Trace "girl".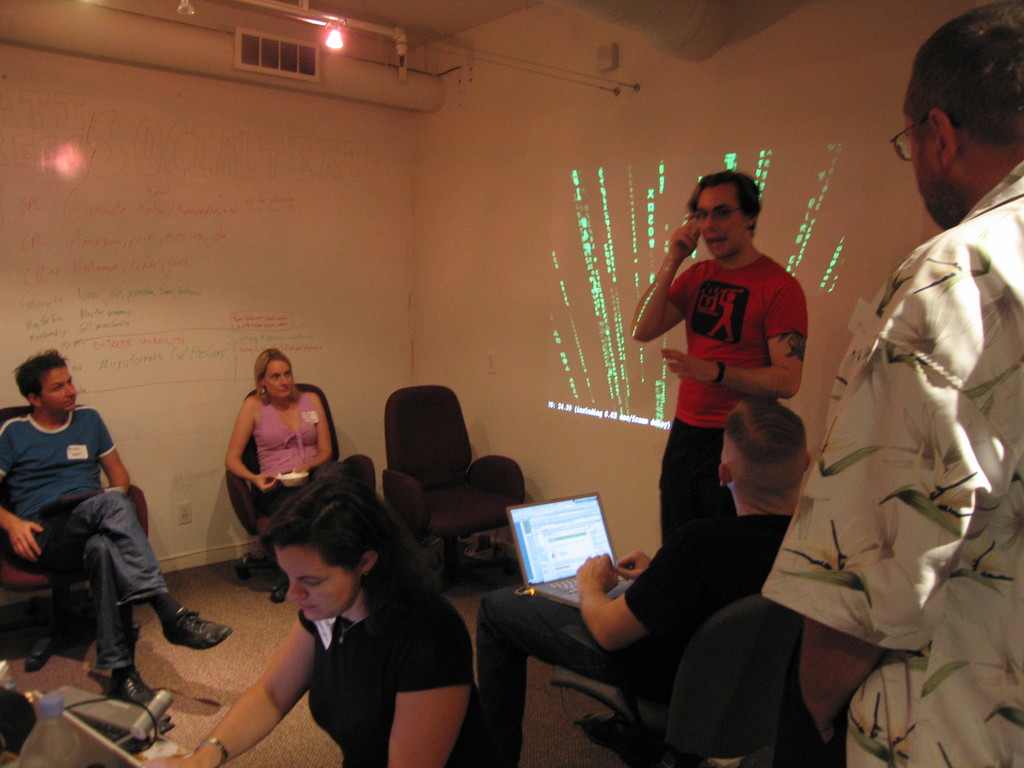
Traced to l=228, t=351, r=374, b=488.
